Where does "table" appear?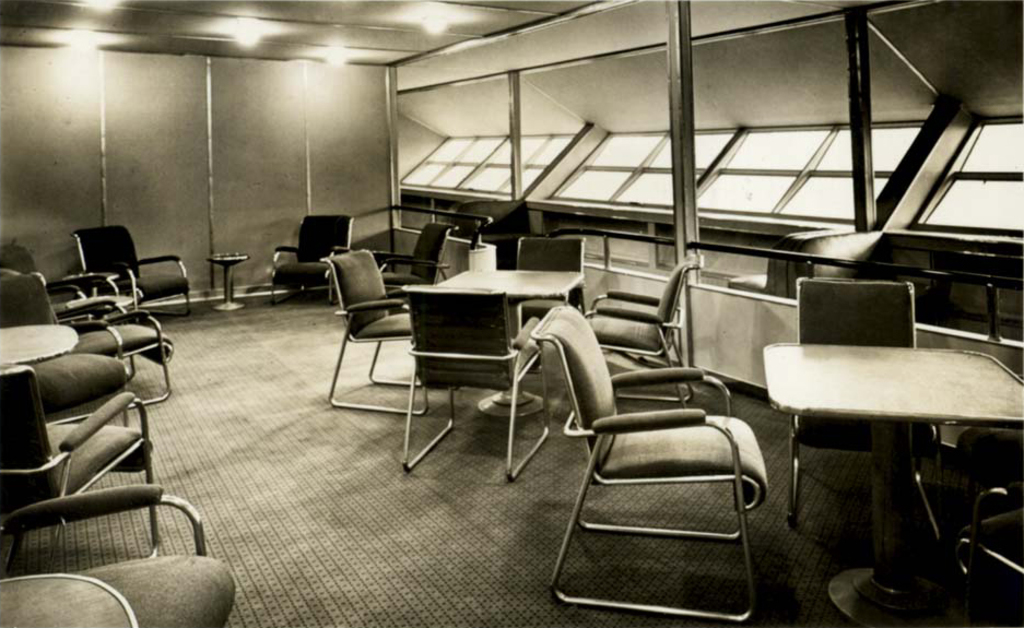
Appears at bbox=(0, 330, 78, 367).
